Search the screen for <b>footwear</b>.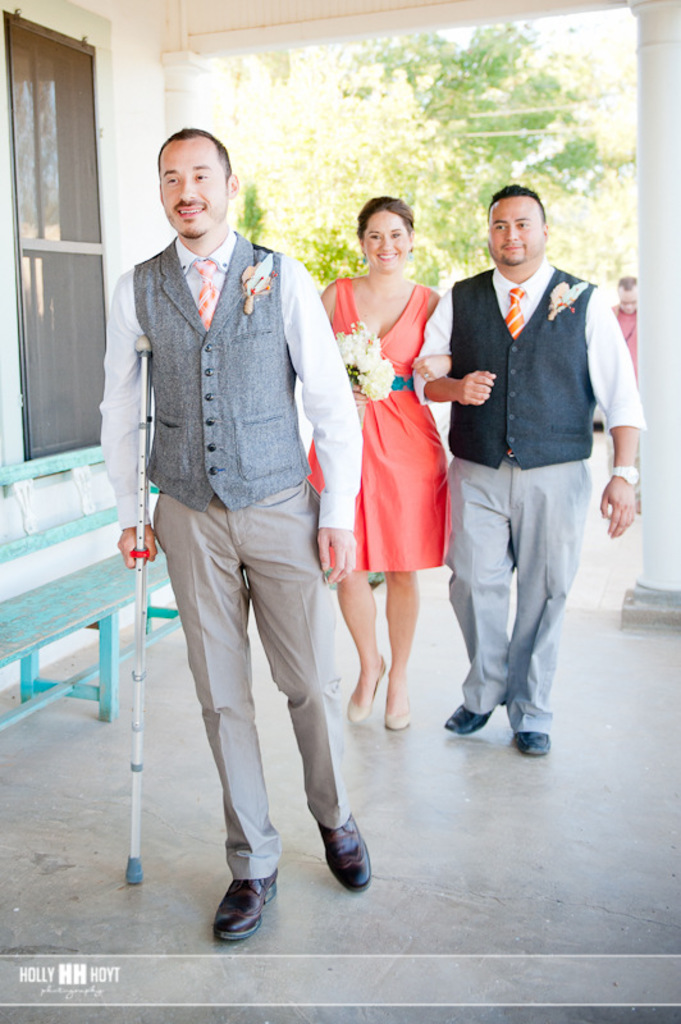
Found at rect(346, 648, 384, 722).
